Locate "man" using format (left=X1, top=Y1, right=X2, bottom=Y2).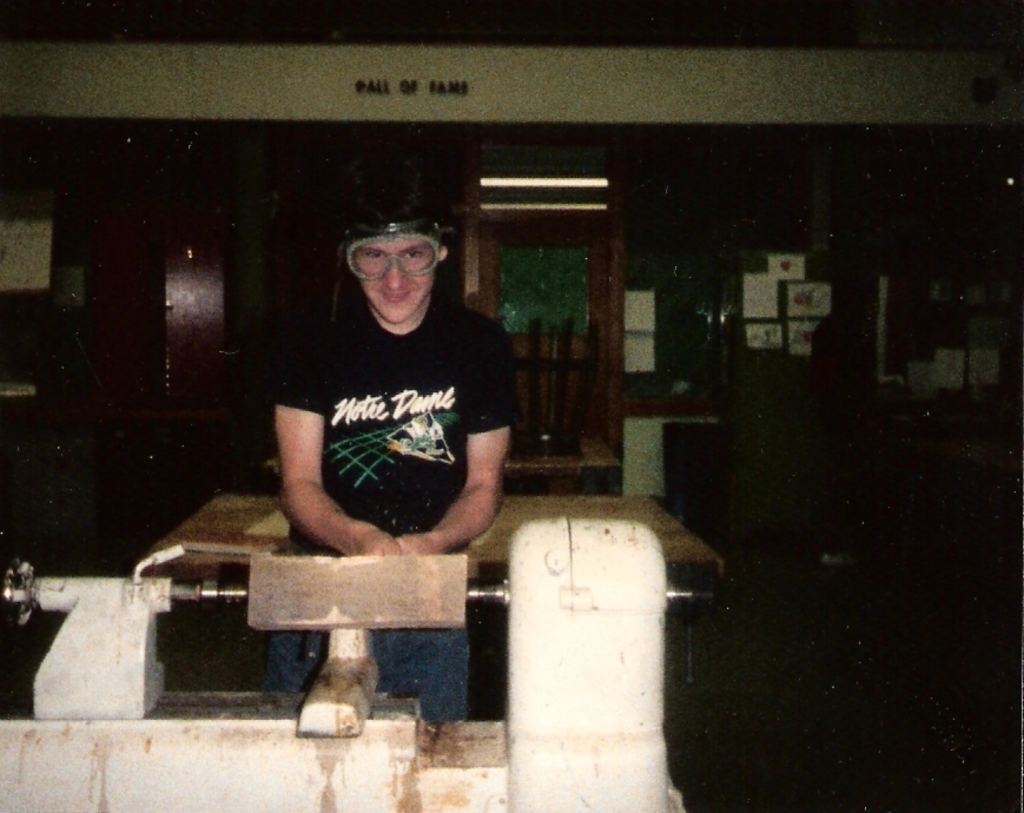
(left=224, top=199, right=540, bottom=586).
